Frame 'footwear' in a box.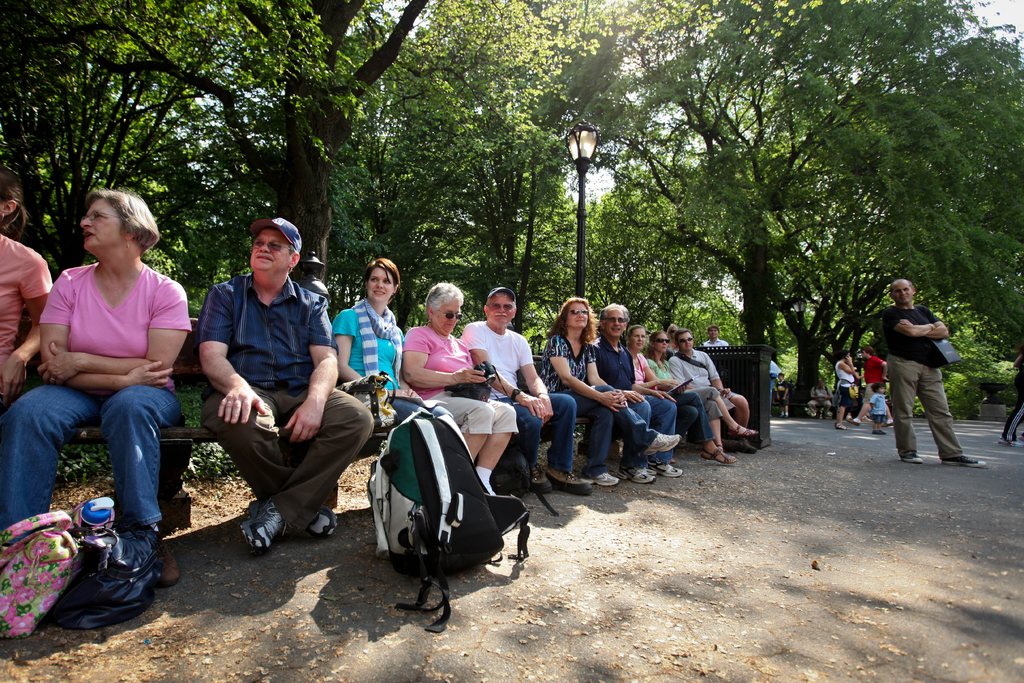
[941,455,984,470].
